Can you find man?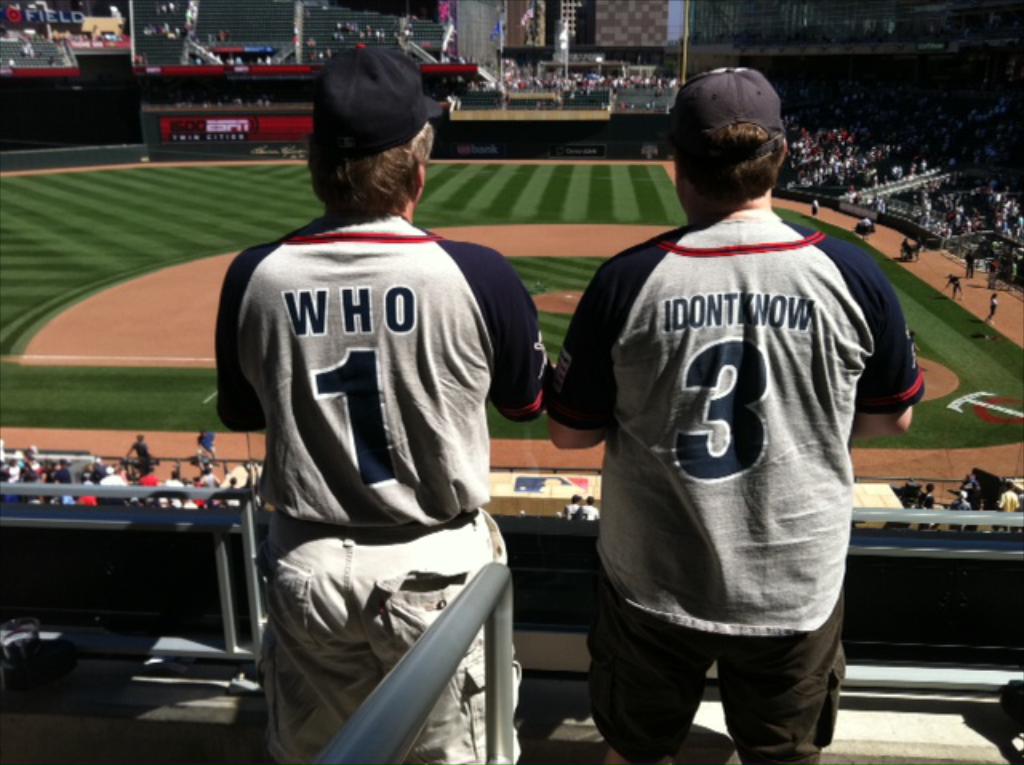
Yes, bounding box: x1=194, y1=427, x2=216, y2=474.
